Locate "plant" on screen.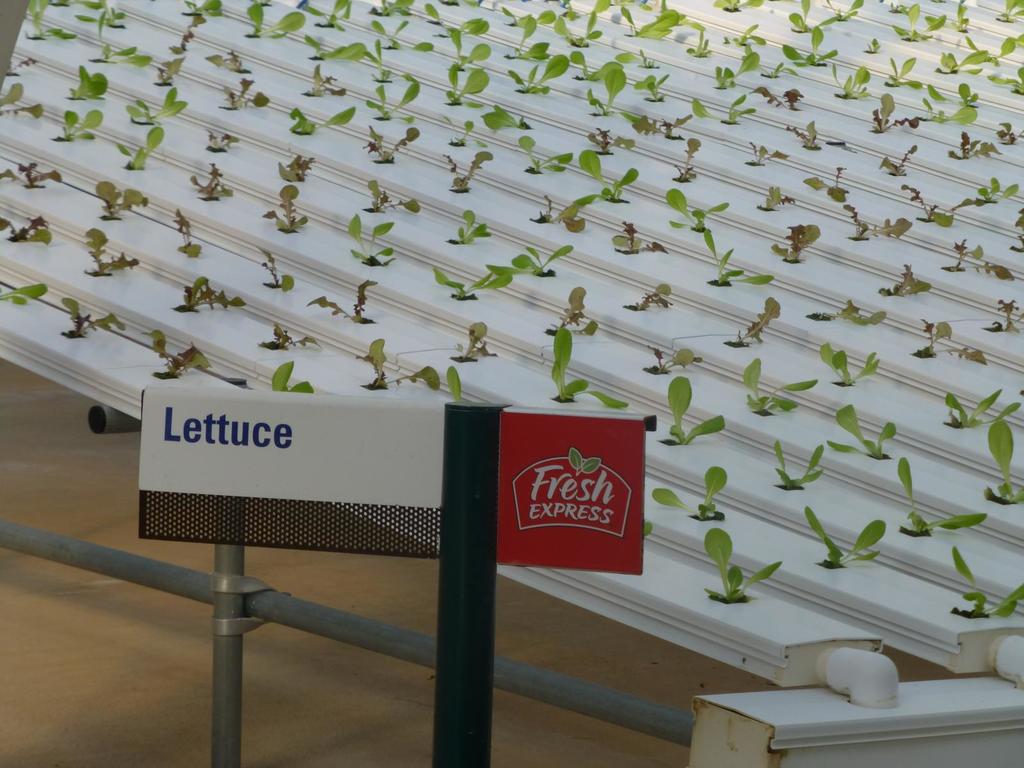
On screen at locate(806, 165, 849, 202).
